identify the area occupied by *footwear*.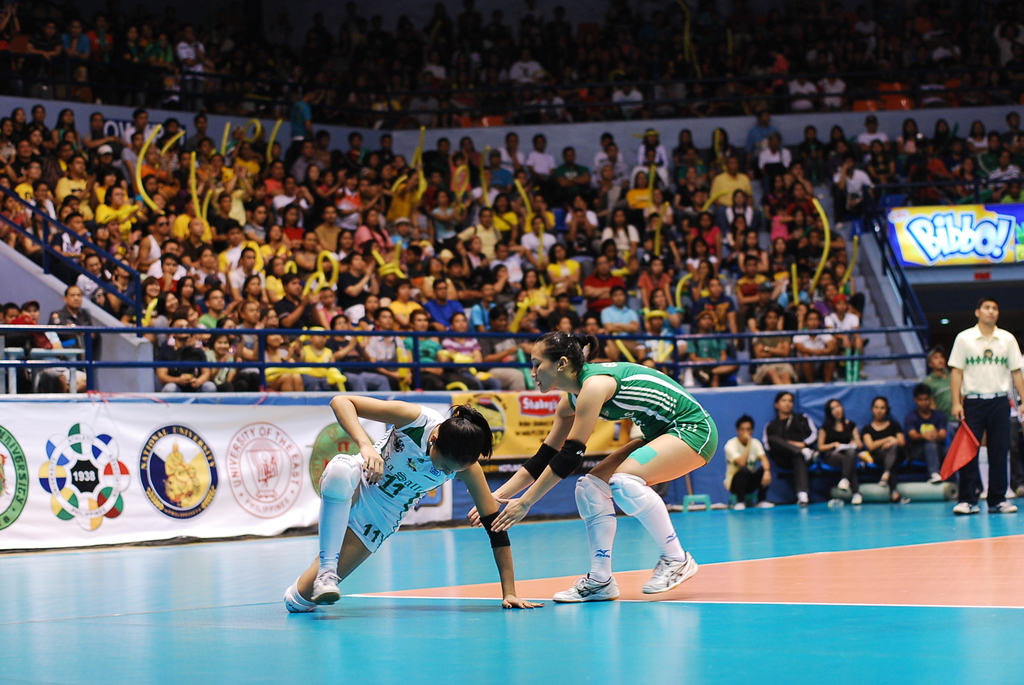
Area: 642 549 700 597.
